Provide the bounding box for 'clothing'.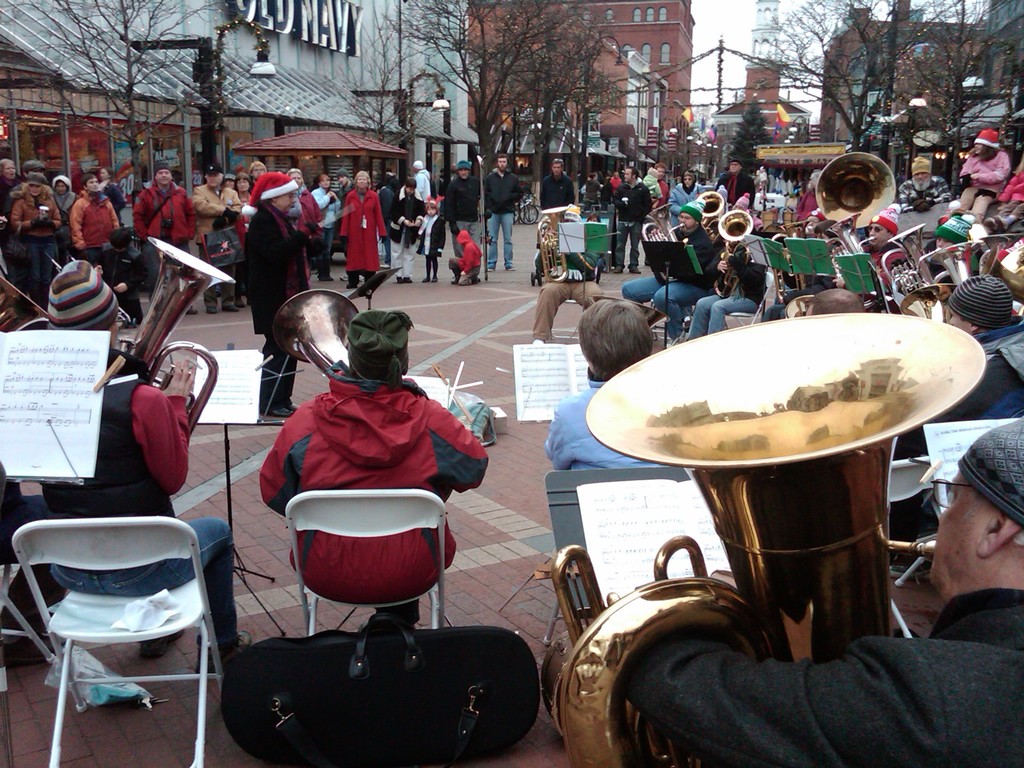
crop(44, 344, 245, 667).
